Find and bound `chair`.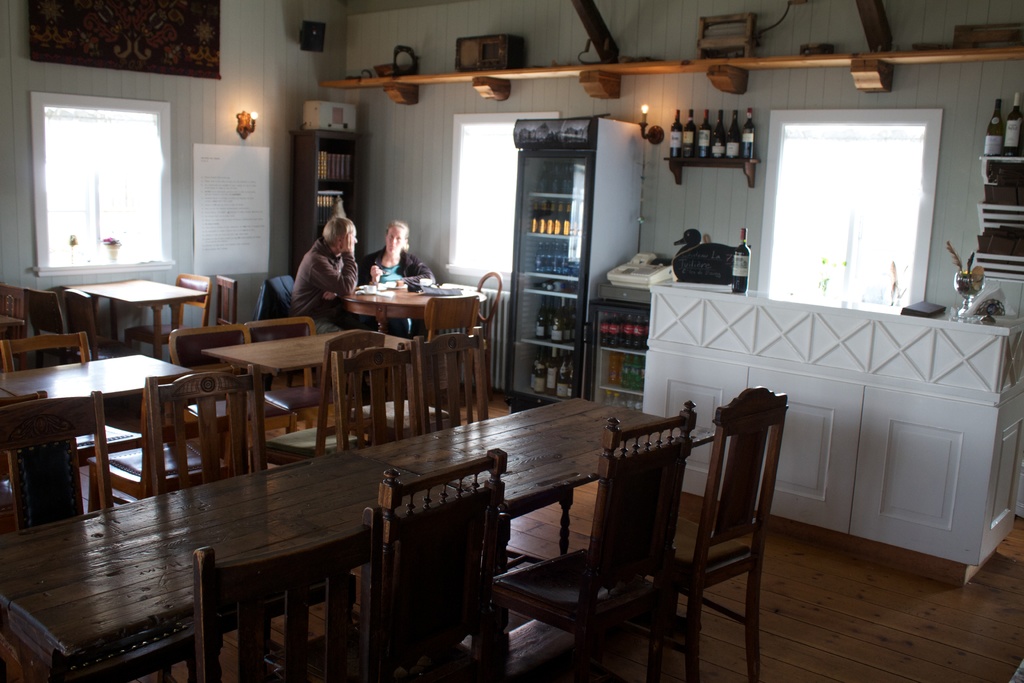
Bound: (left=147, top=374, right=273, bottom=495).
